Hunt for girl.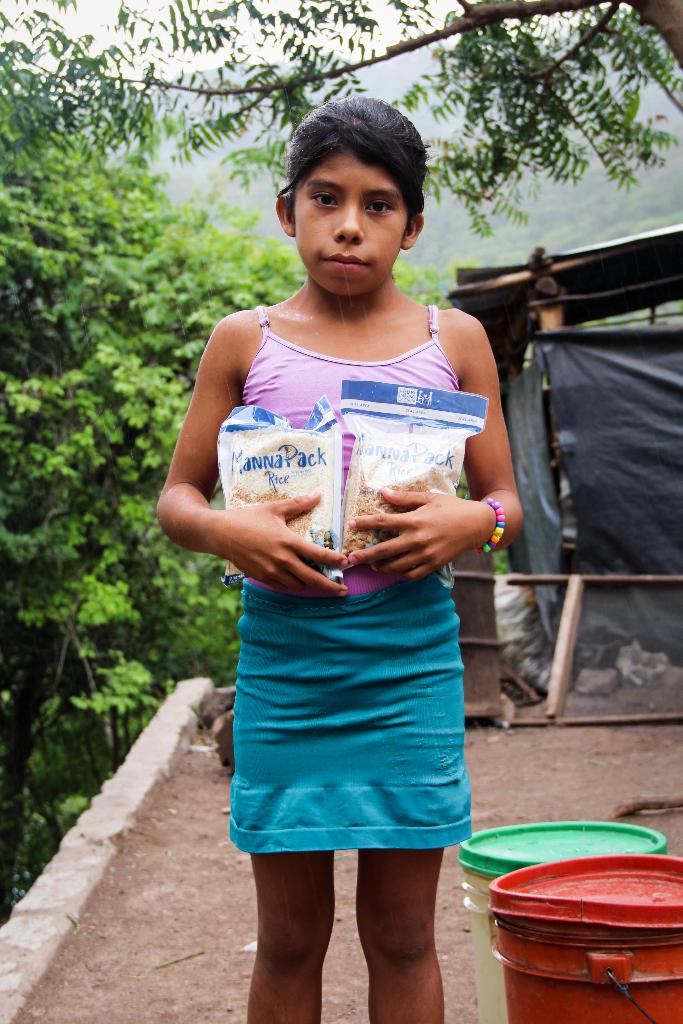
Hunted down at x1=155 y1=90 x2=531 y2=1023.
